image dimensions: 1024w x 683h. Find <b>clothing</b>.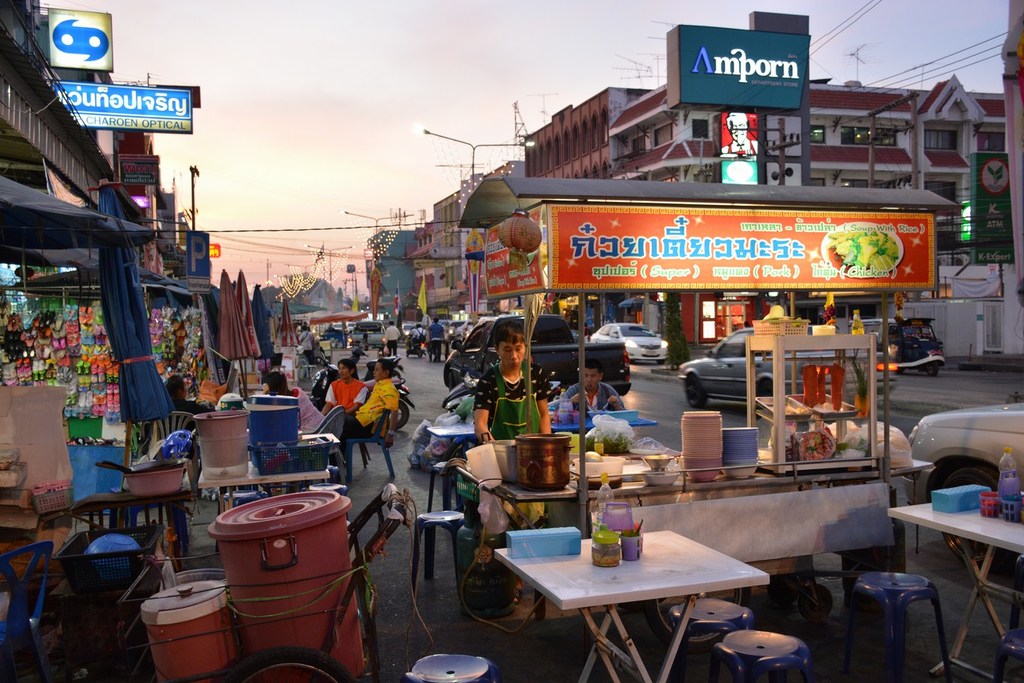
[left=410, top=325, right=429, bottom=352].
